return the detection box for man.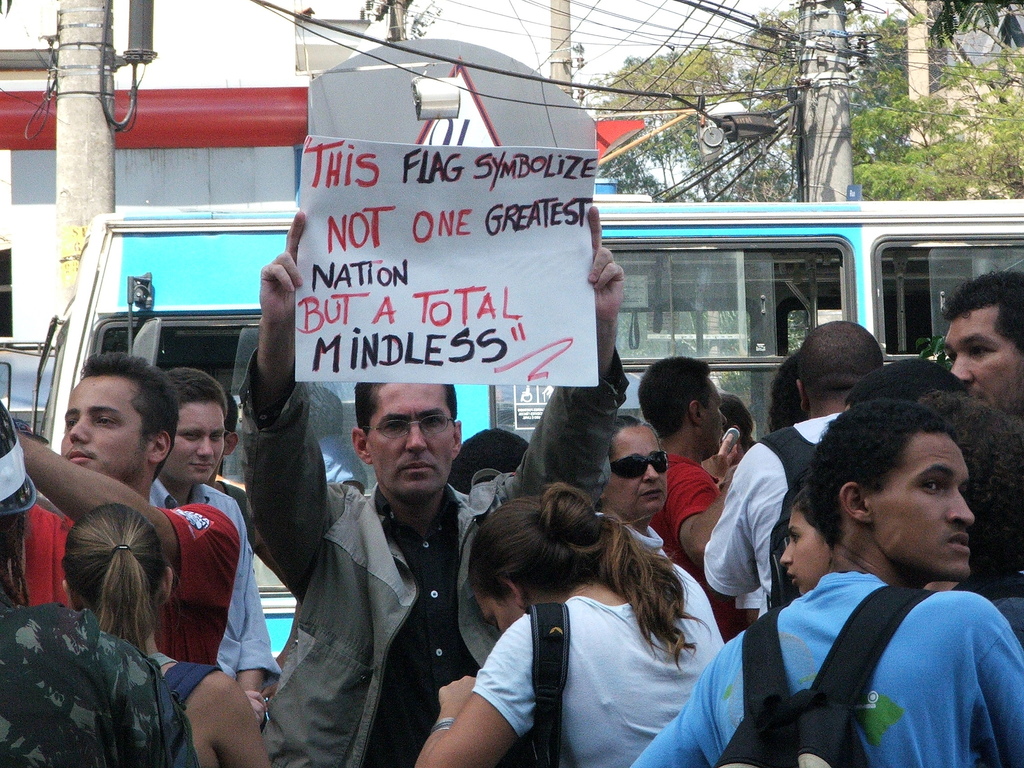
box(150, 368, 282, 732).
